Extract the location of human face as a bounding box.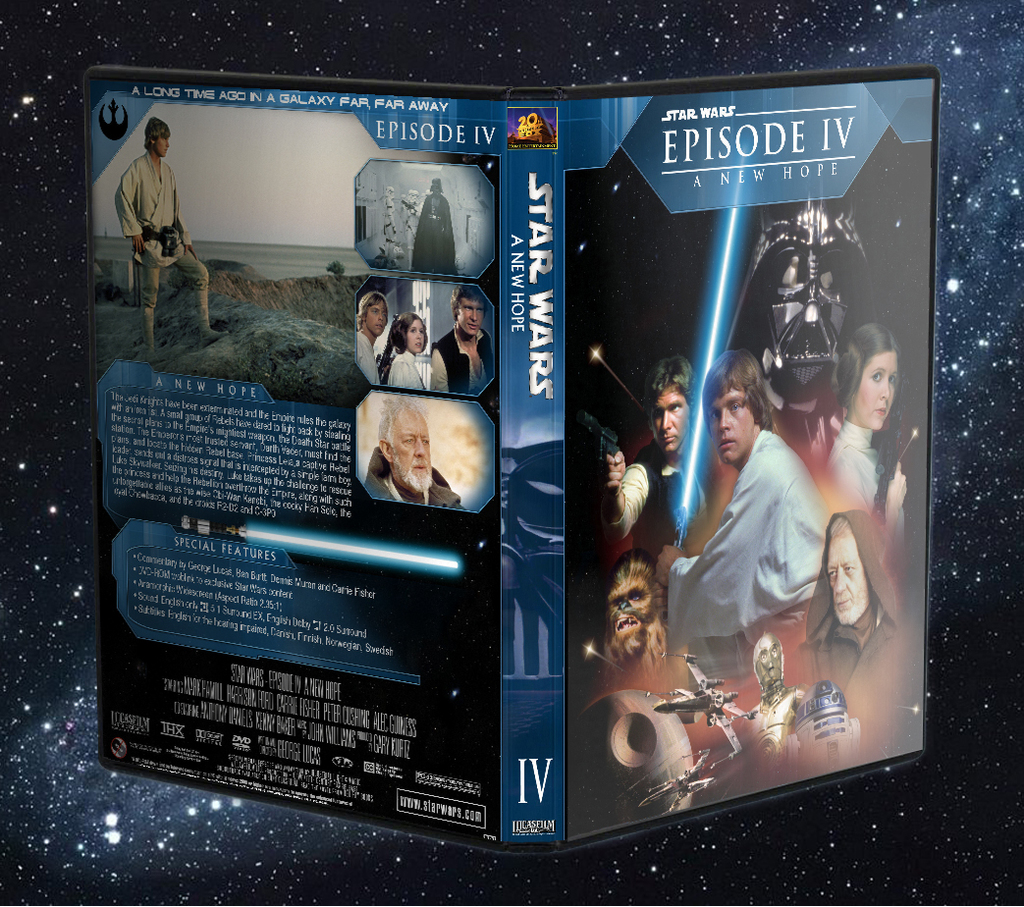
detection(653, 390, 688, 452).
